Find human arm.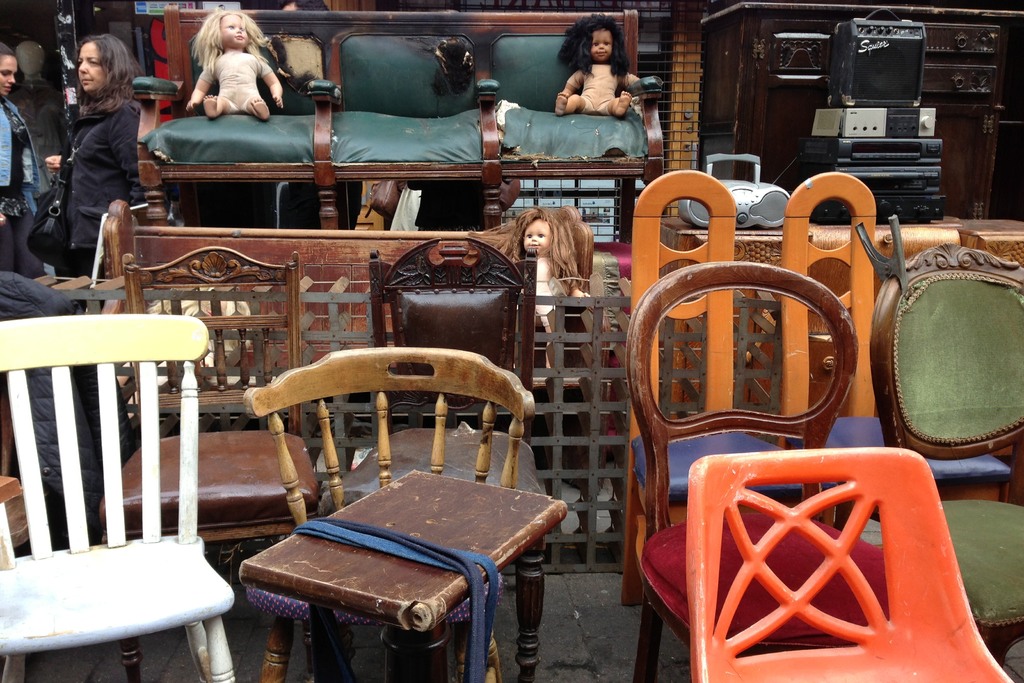
{"left": 101, "top": 94, "right": 150, "bottom": 210}.
